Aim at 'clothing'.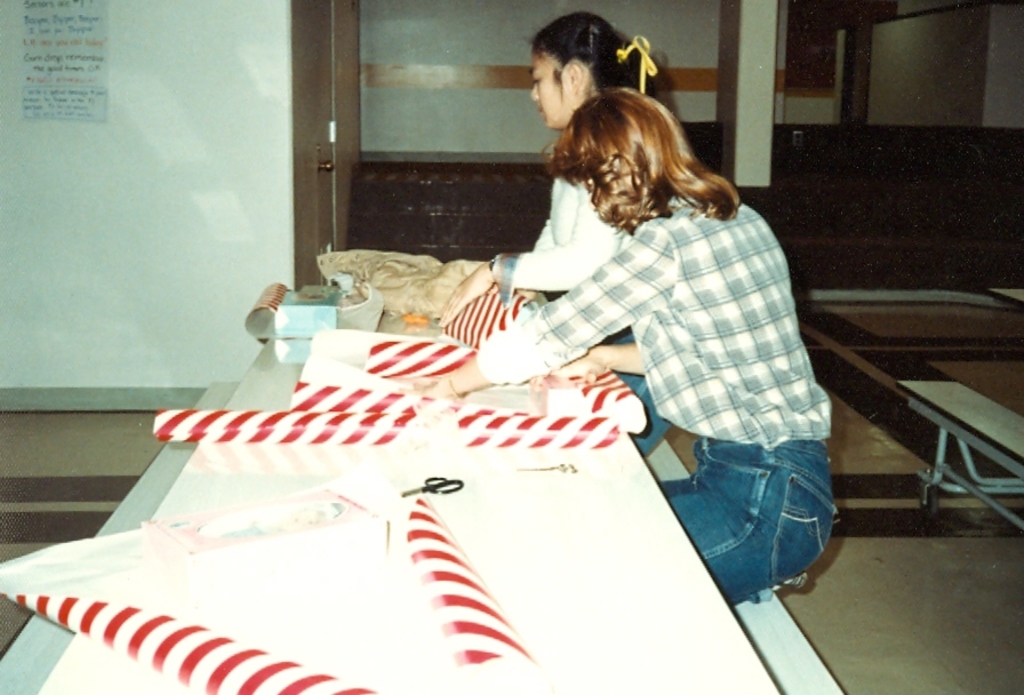
Aimed at 493, 176, 671, 458.
